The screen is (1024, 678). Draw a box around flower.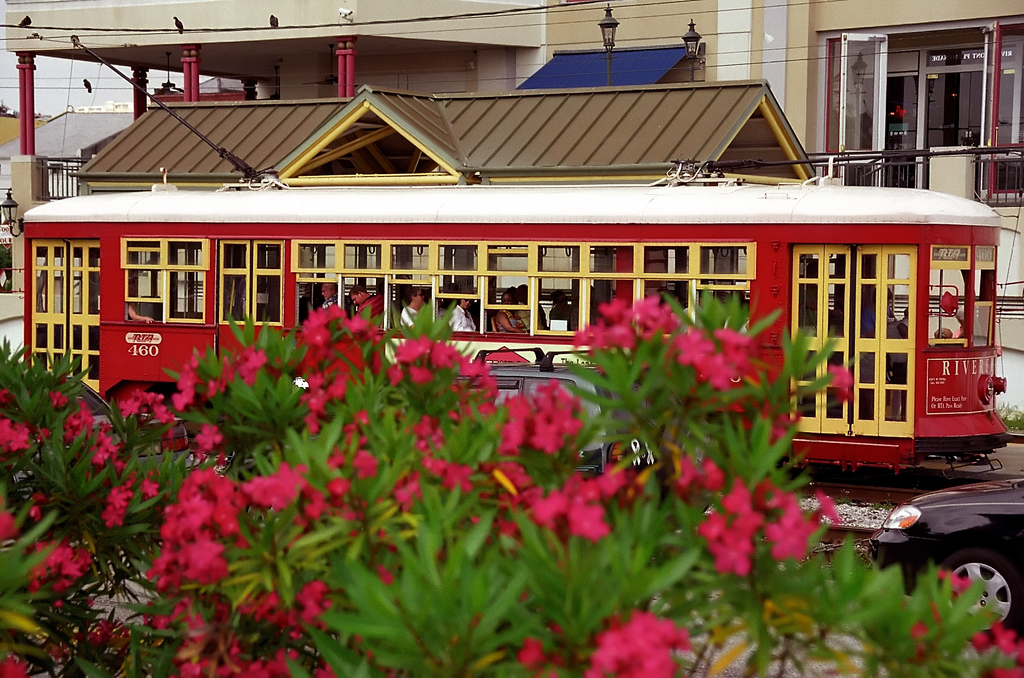
<bbox>516, 605, 562, 677</bbox>.
